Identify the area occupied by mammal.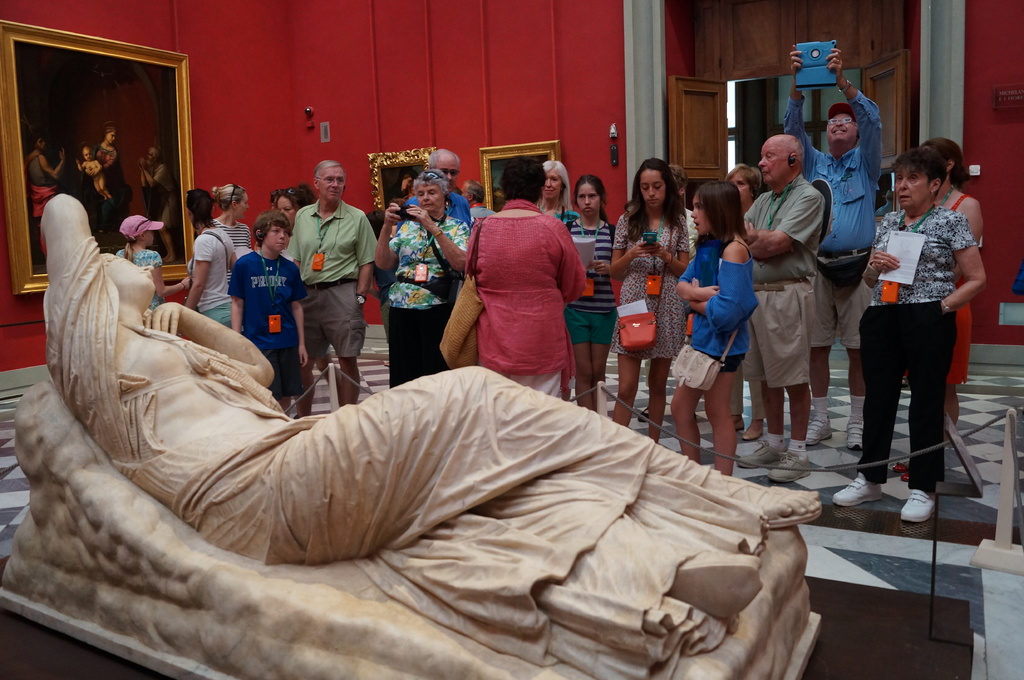
Area: [83, 122, 134, 226].
